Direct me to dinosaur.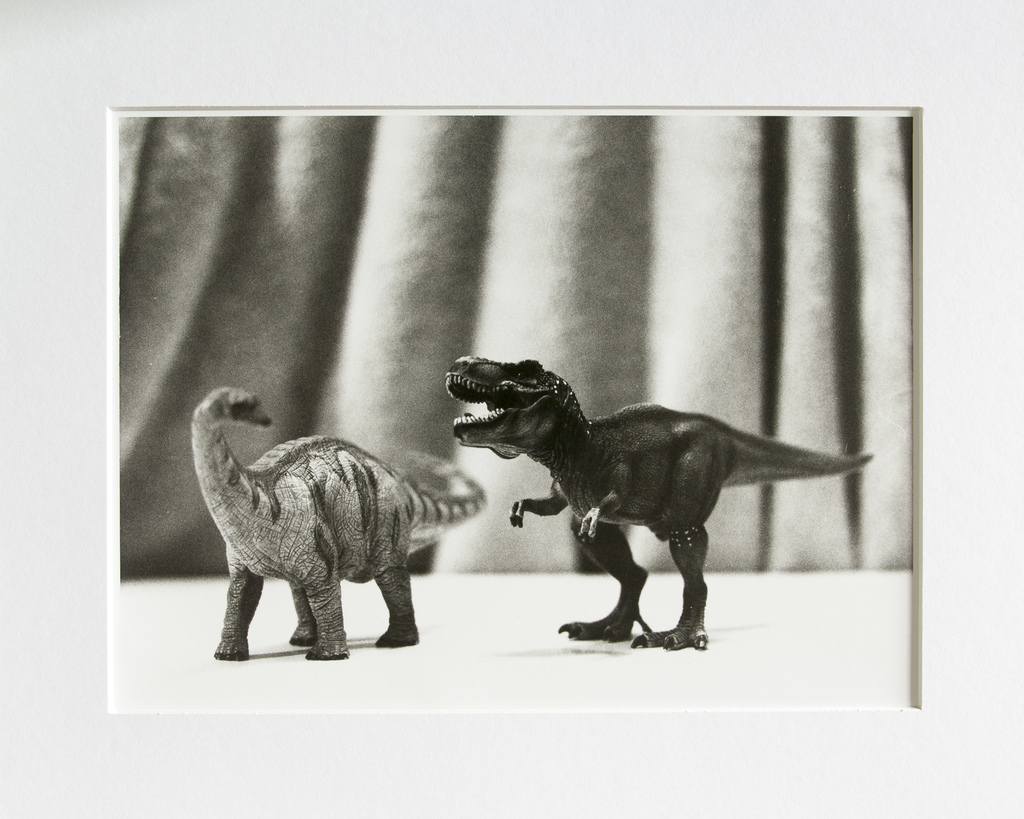
Direction: locate(182, 387, 490, 657).
